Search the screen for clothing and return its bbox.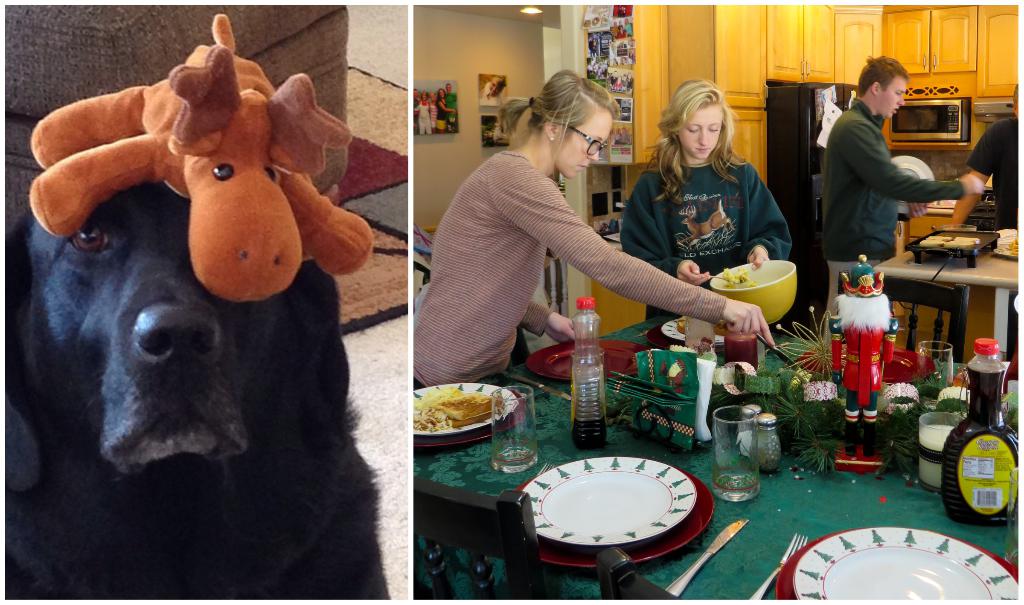
Found: rect(417, 124, 675, 395).
